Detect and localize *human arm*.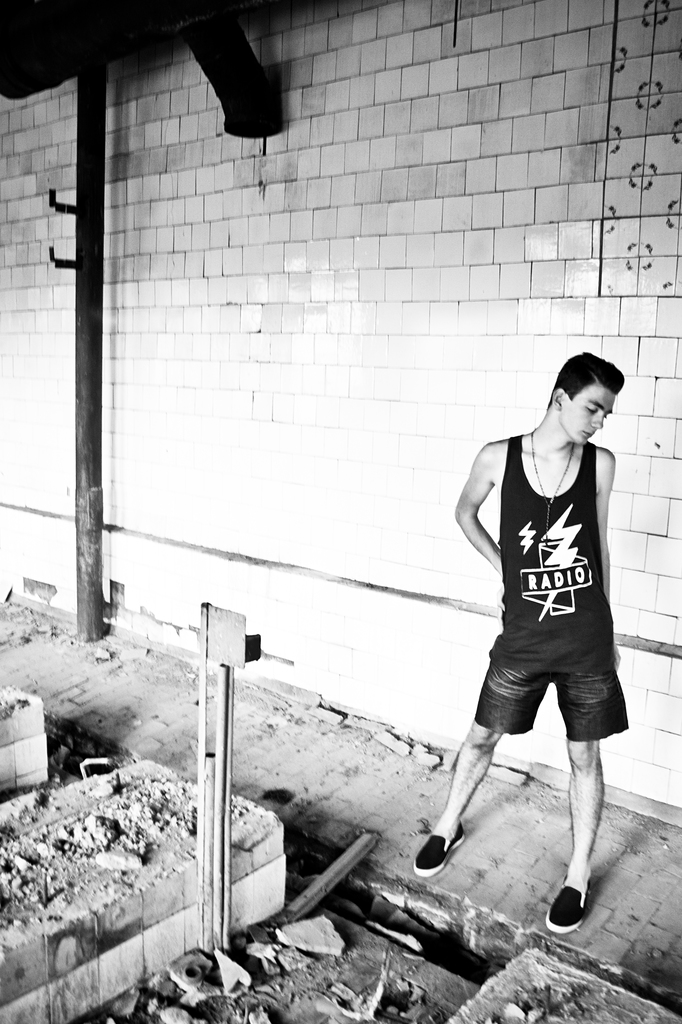
Localized at <box>590,442,616,597</box>.
